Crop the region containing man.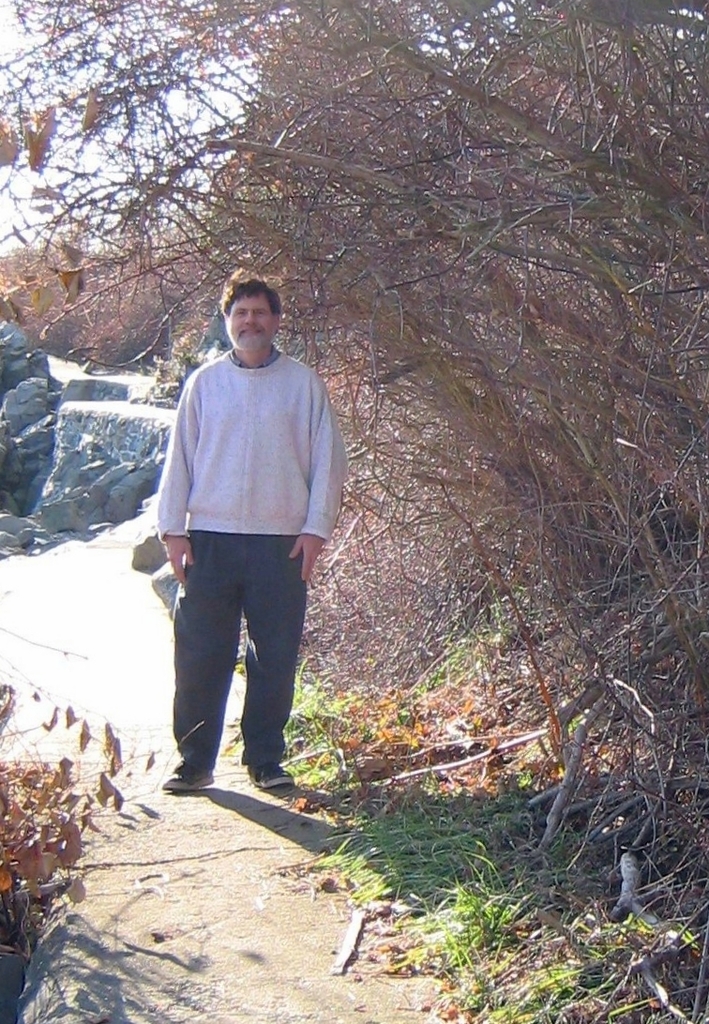
Crop region: BBox(147, 277, 347, 792).
